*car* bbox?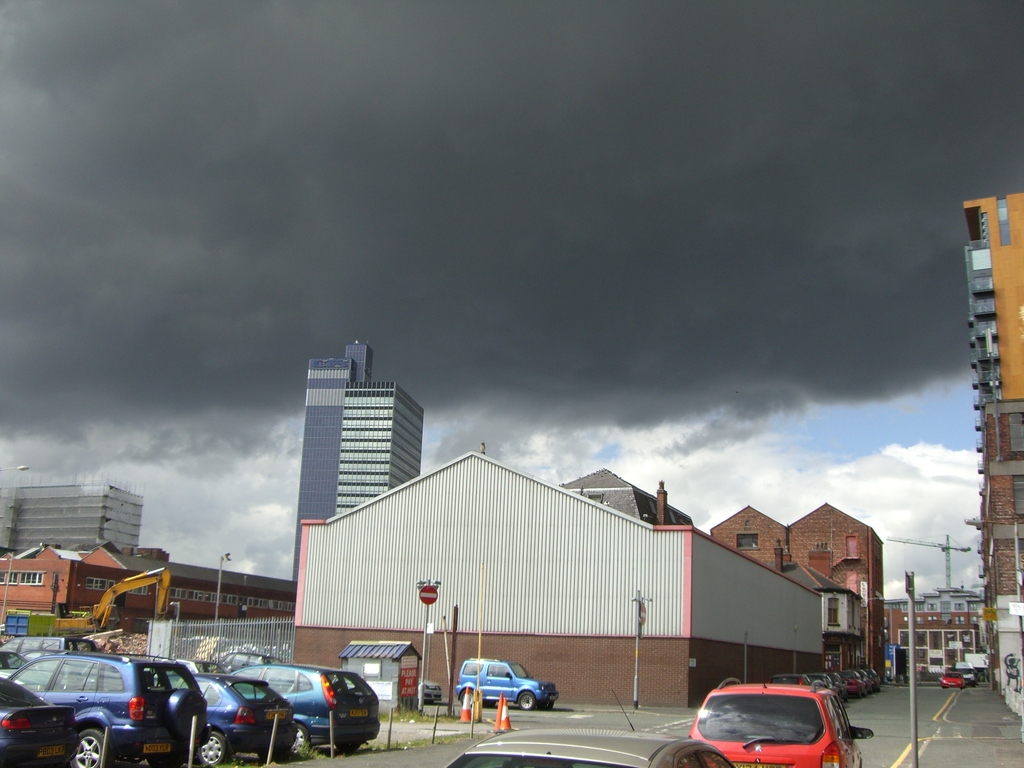
<bbox>940, 671, 965, 685</bbox>
